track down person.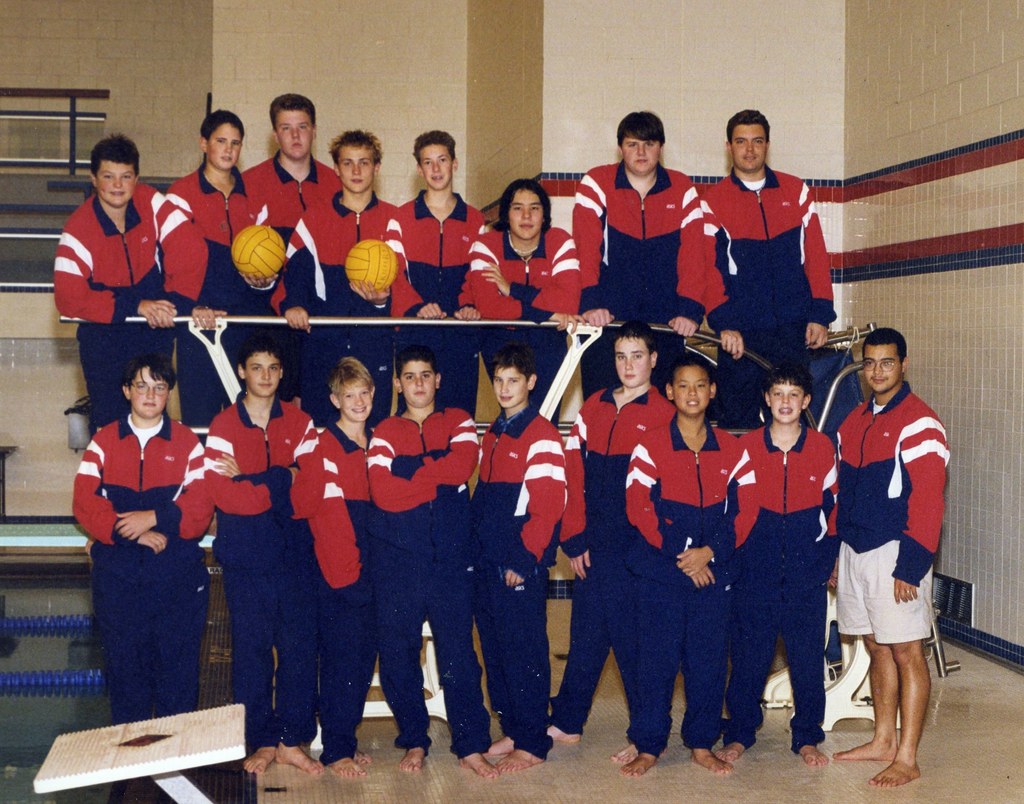
Tracked to 540, 319, 675, 762.
